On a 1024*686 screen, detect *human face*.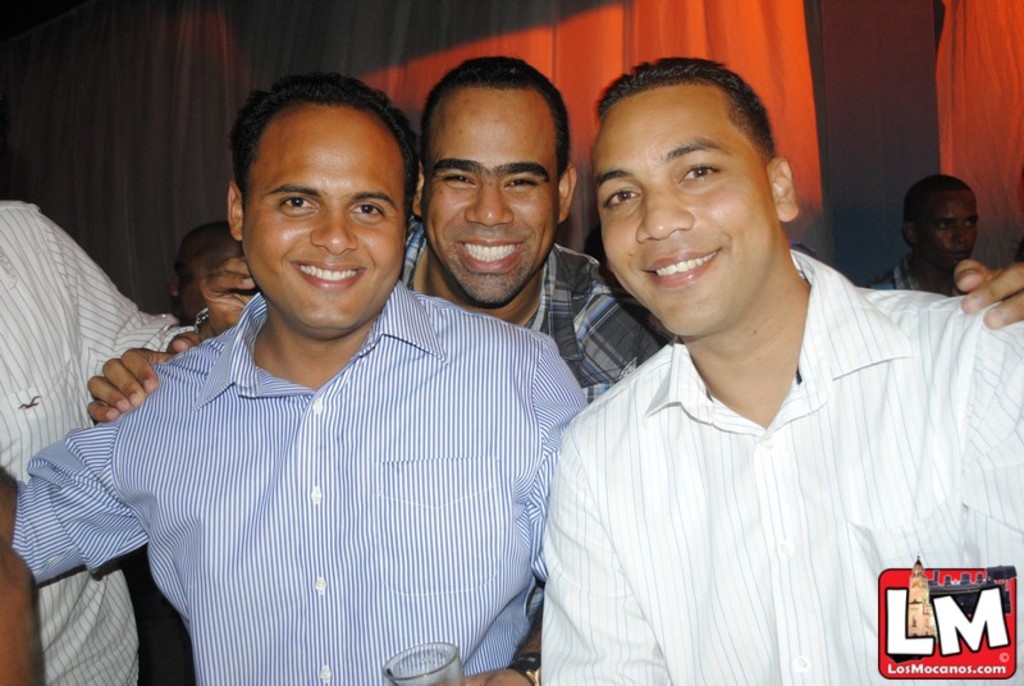
rect(247, 104, 403, 330).
